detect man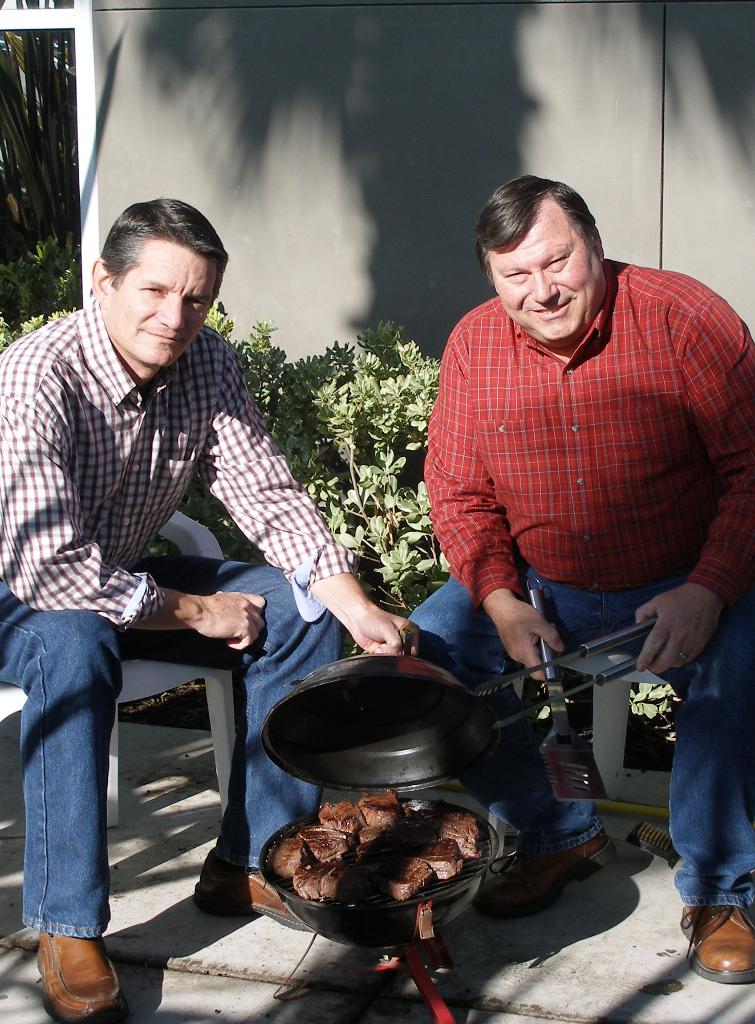
[347, 179, 740, 892]
